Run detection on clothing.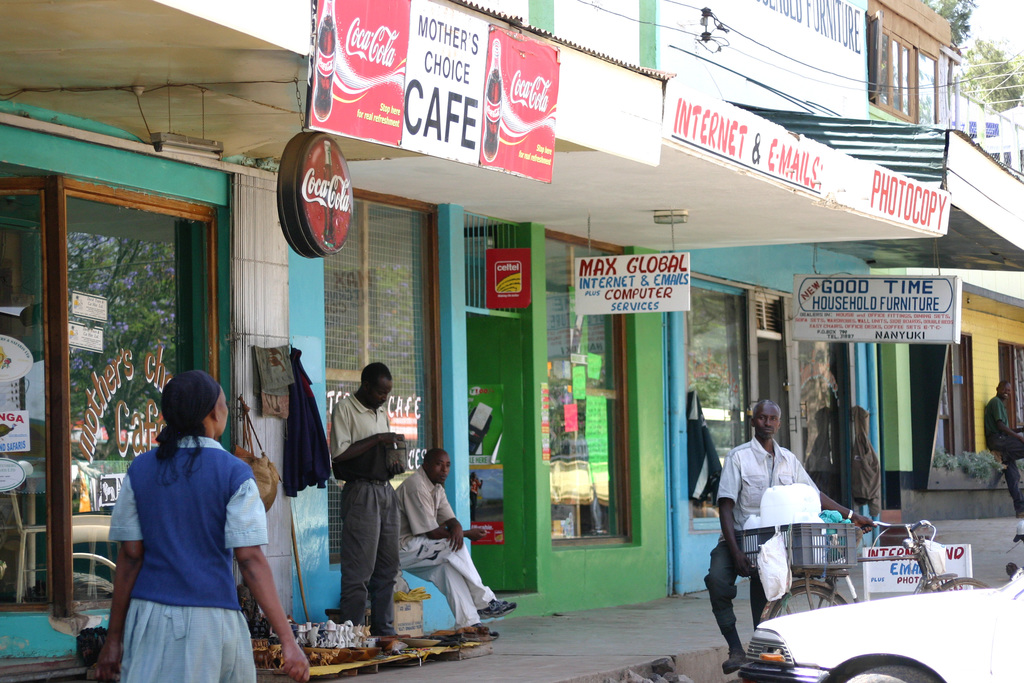
Result: [986, 399, 1023, 513].
